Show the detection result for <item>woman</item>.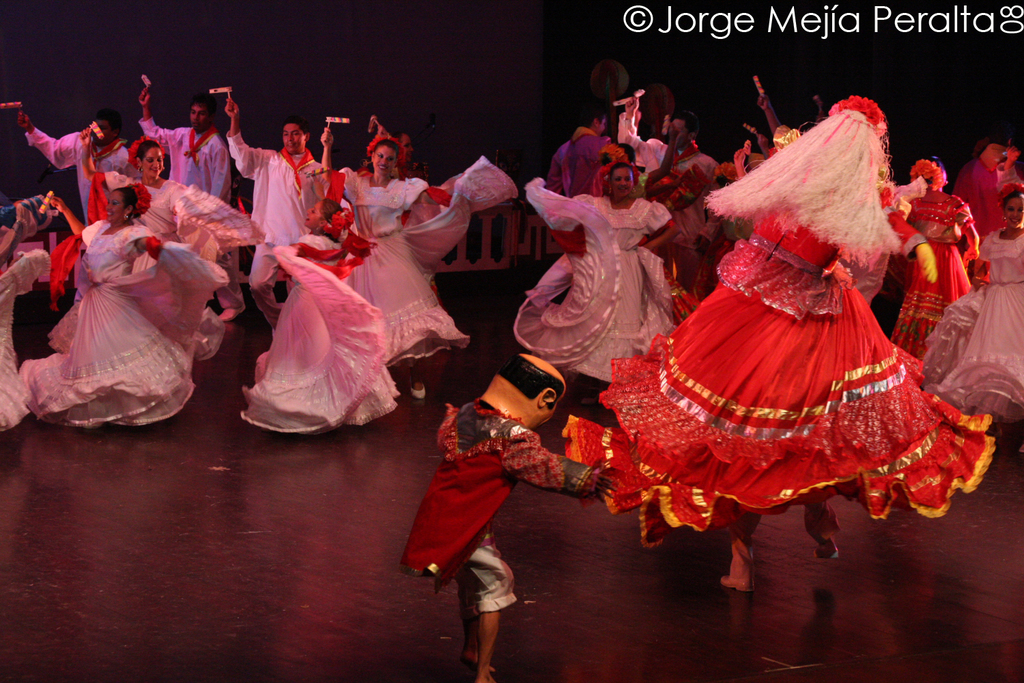
box(586, 57, 972, 574).
